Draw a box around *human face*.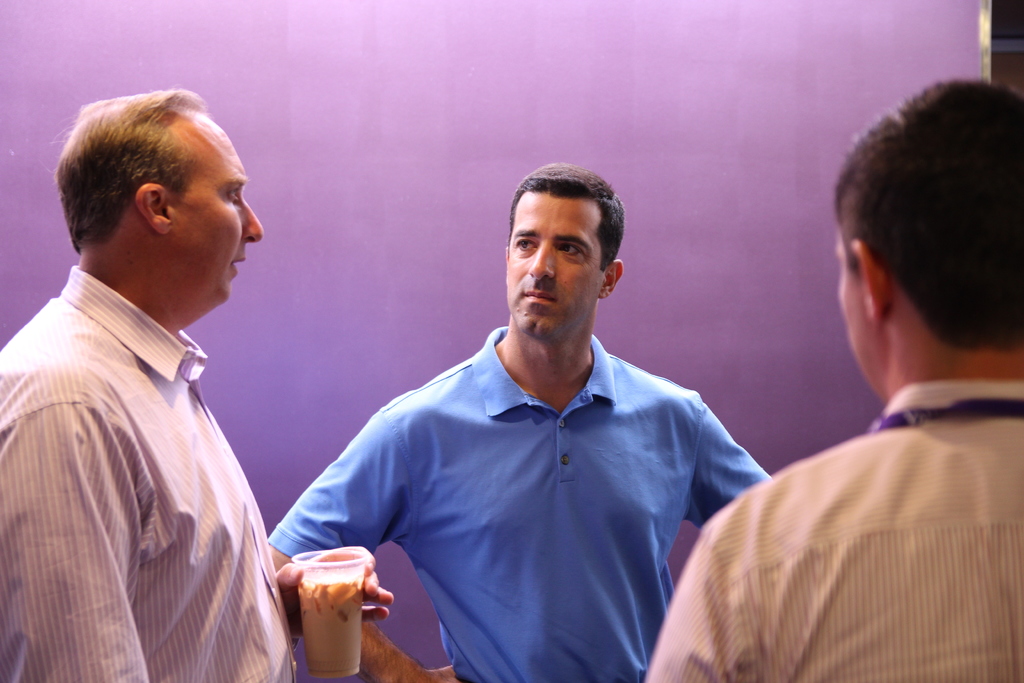
select_region(504, 192, 599, 342).
